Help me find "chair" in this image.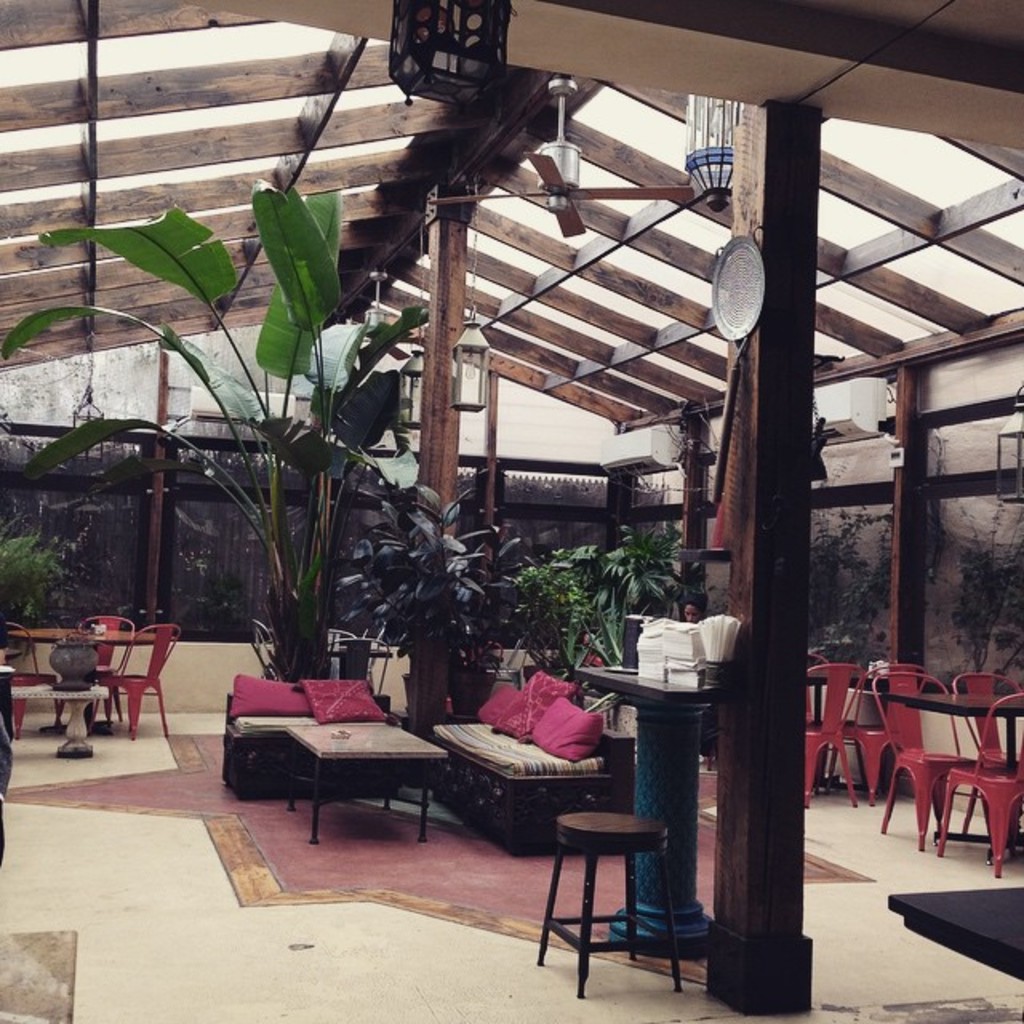
Found it: detection(805, 658, 869, 803).
